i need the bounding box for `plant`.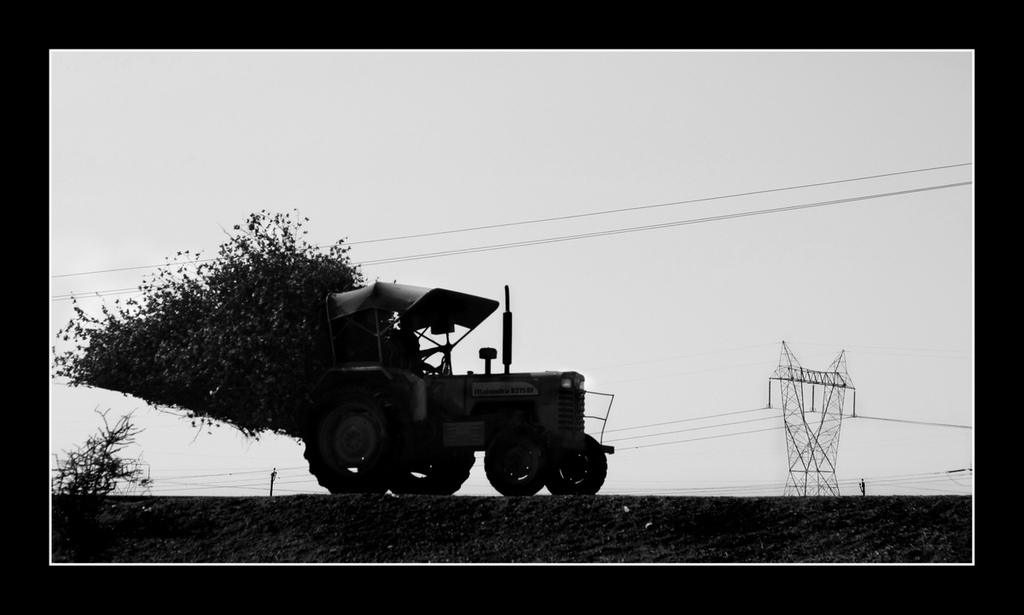
Here it is: x1=50, y1=396, x2=142, y2=511.
